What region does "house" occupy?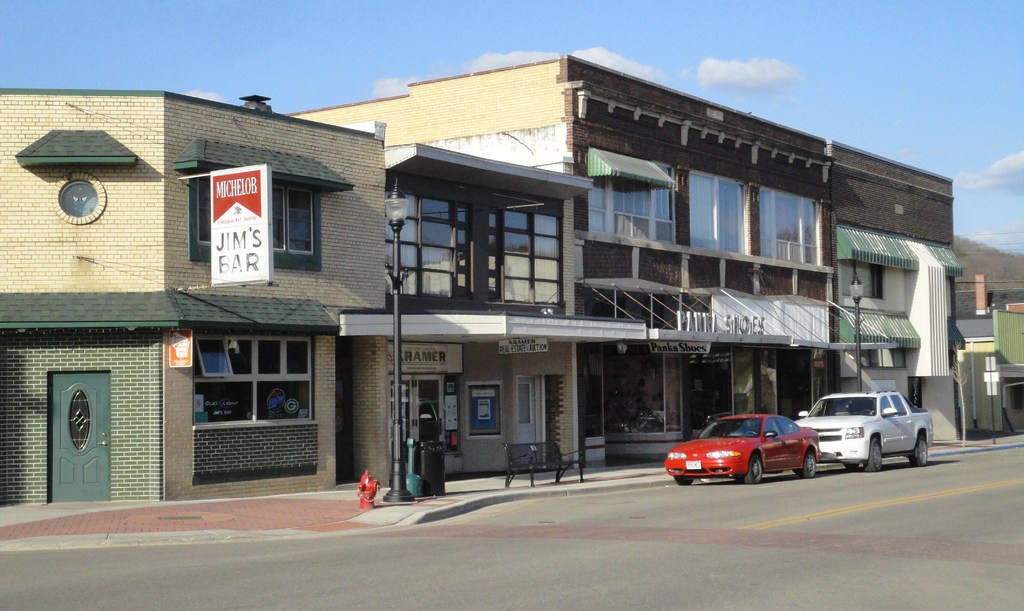
bbox(350, 136, 652, 477).
